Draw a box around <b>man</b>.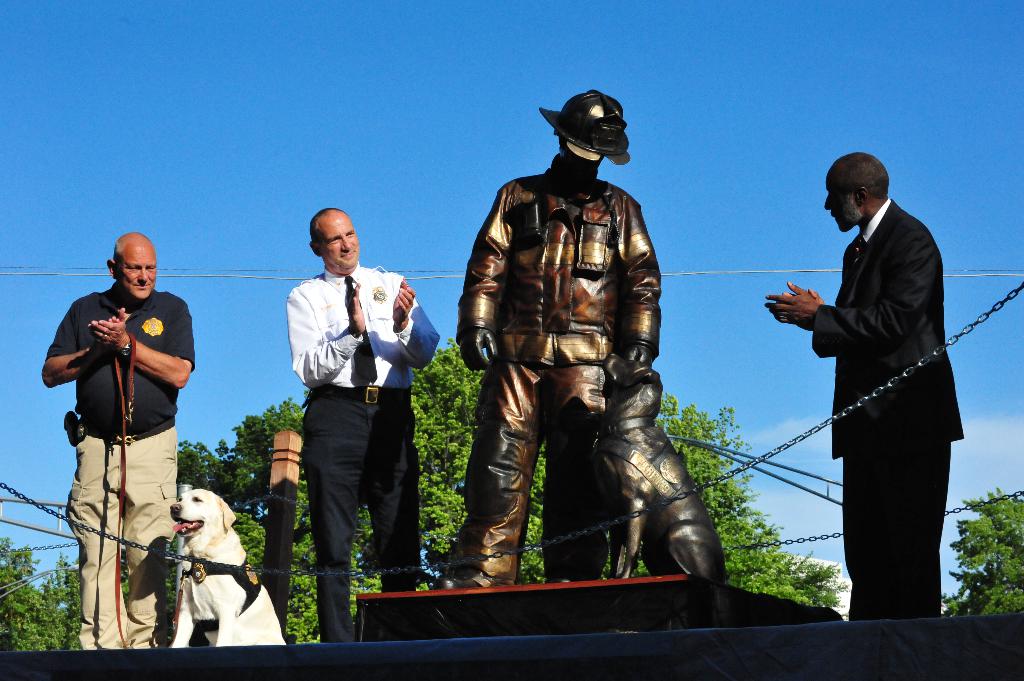
[left=431, top=87, right=668, bottom=596].
